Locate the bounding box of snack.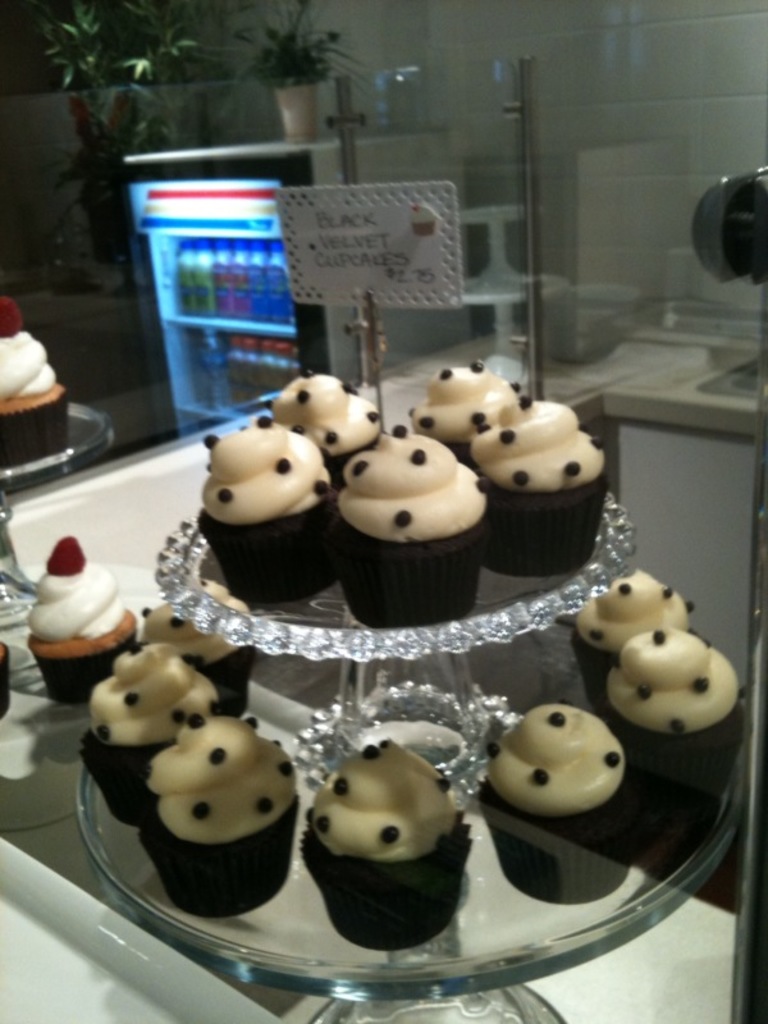
Bounding box: box(470, 389, 623, 598).
